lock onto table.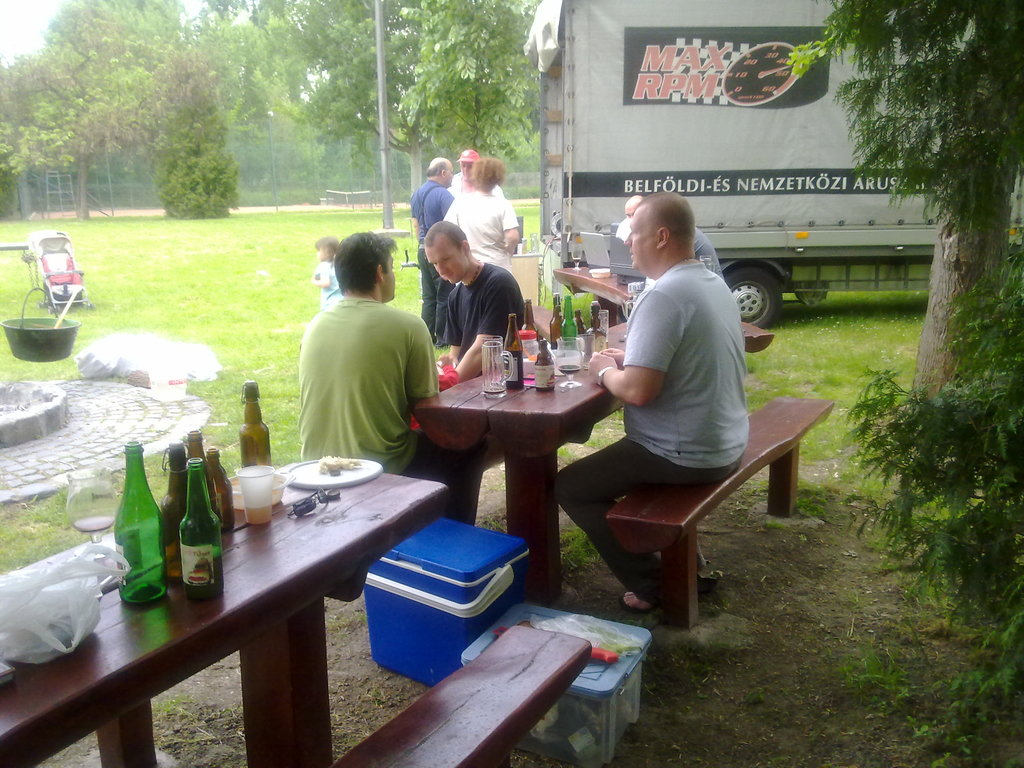
Locked: BBox(0, 474, 445, 767).
